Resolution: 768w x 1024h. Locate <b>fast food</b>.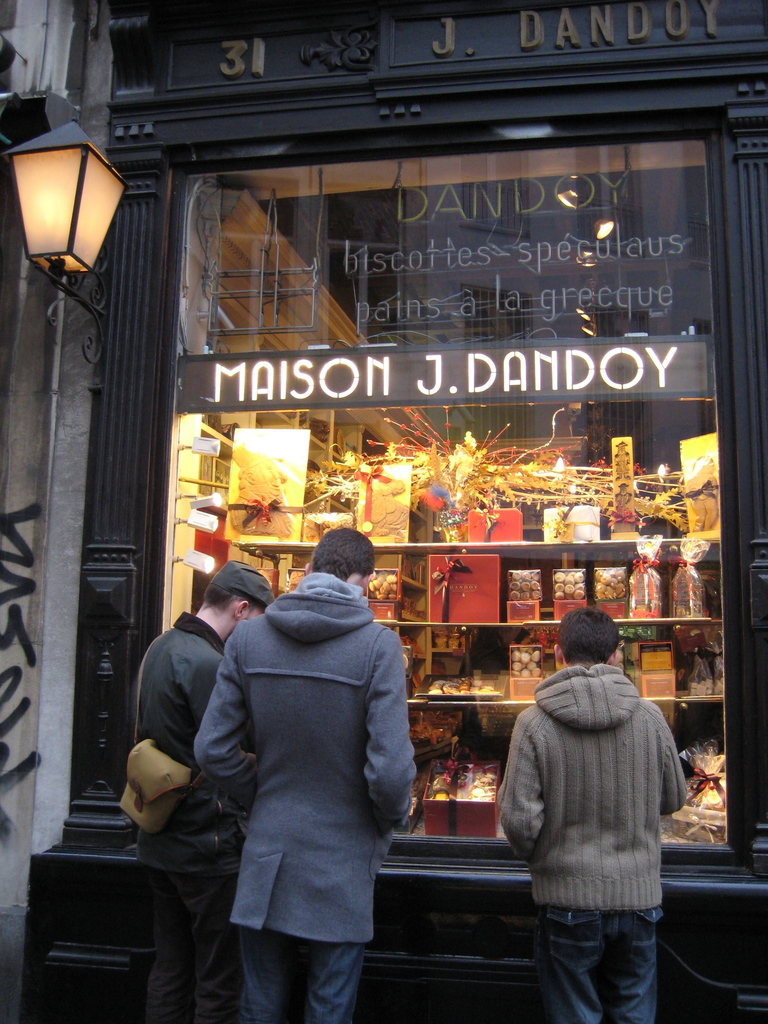
bbox=[675, 535, 717, 624].
